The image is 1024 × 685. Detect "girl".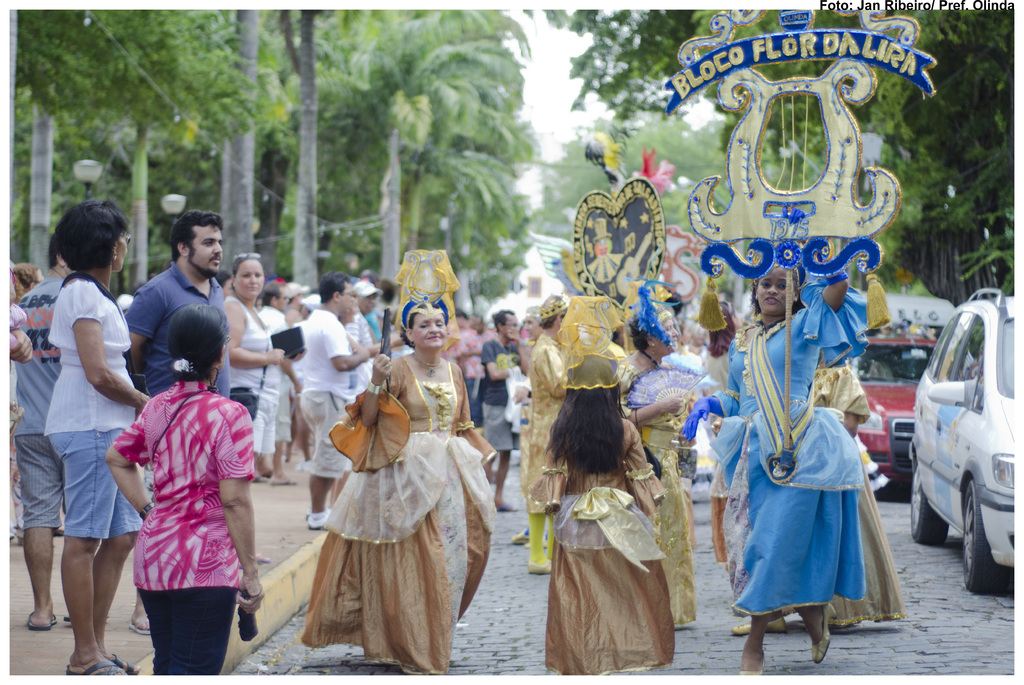
Detection: box(514, 285, 573, 574).
